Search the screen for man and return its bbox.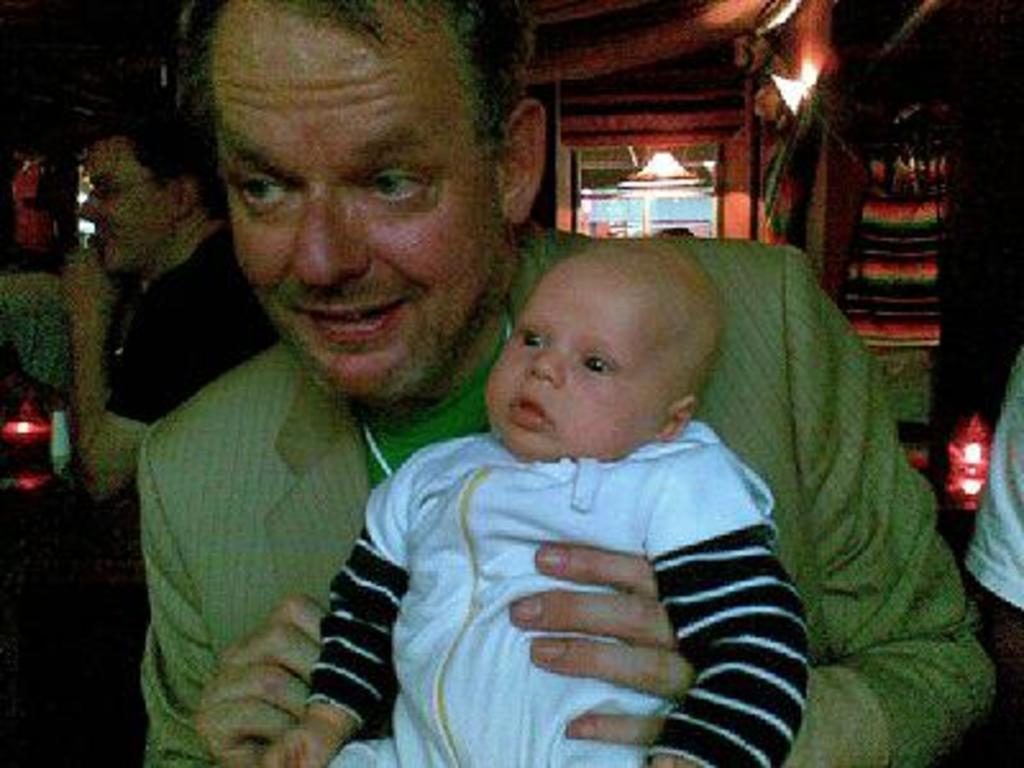
Found: bbox(128, 3, 996, 765).
